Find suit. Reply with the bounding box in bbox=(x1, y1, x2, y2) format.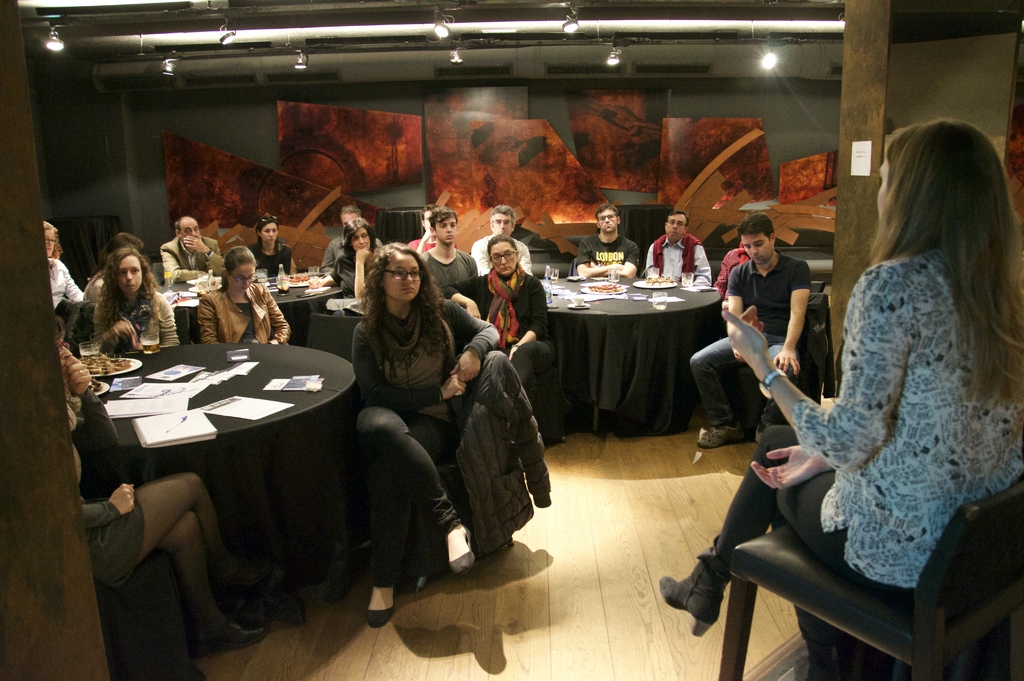
bbox=(157, 238, 227, 291).
